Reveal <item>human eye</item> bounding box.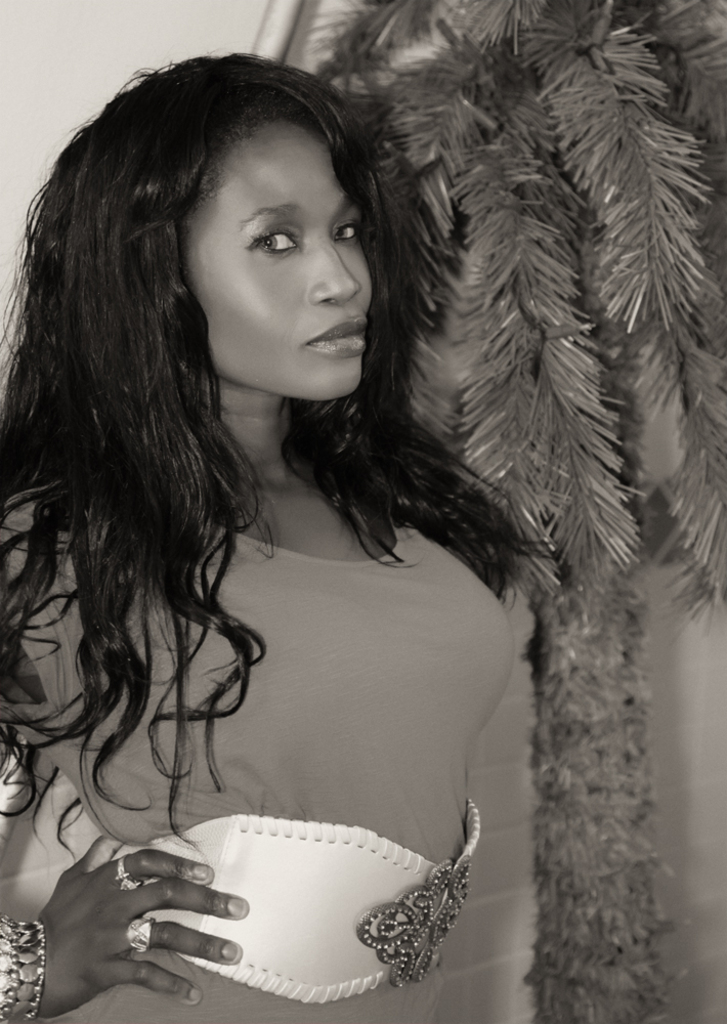
Revealed: (x1=242, y1=223, x2=300, y2=258).
